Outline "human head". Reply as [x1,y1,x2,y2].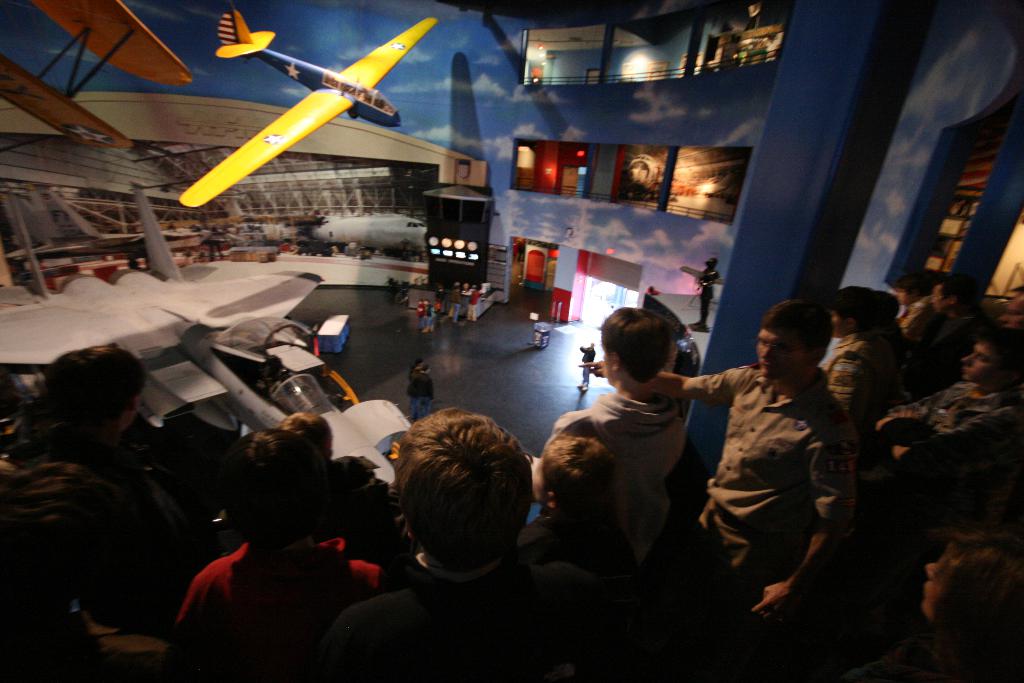
[271,413,338,457].
